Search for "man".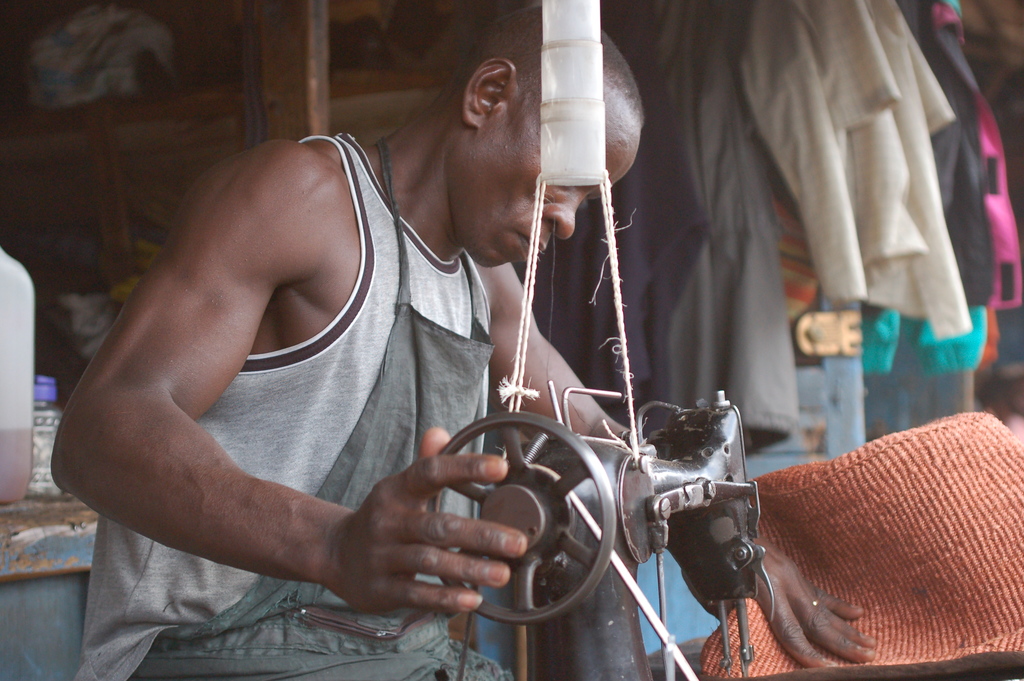
Found at <box>91,51,865,676</box>.
